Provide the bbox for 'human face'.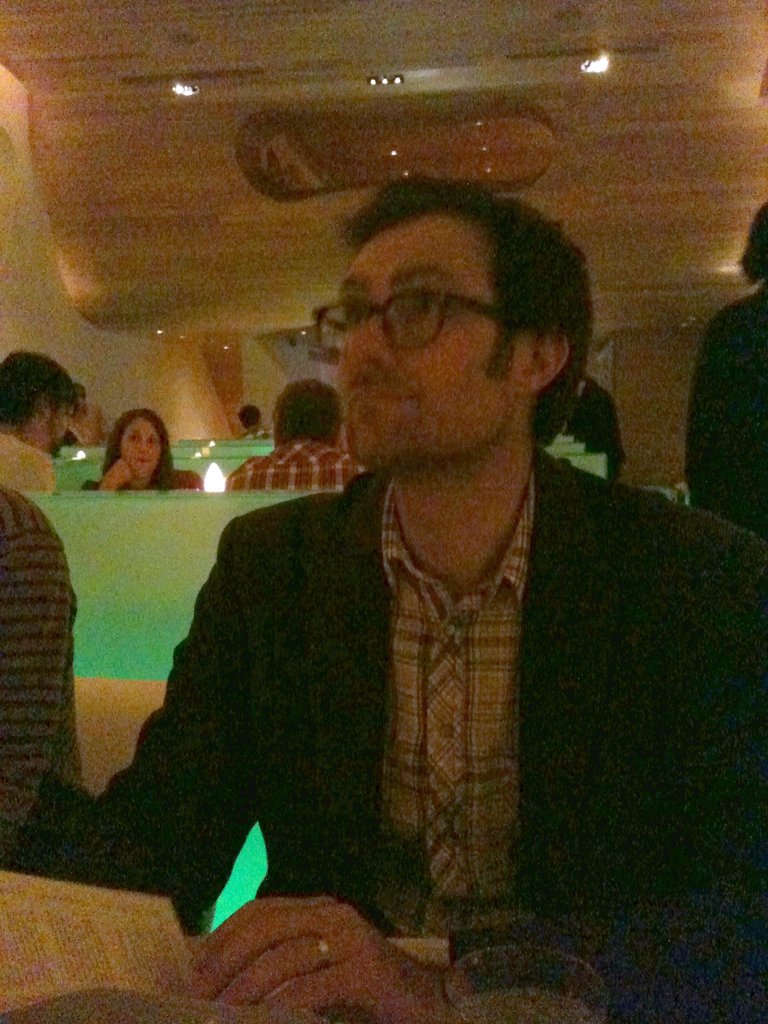
[left=340, top=213, right=525, bottom=465].
